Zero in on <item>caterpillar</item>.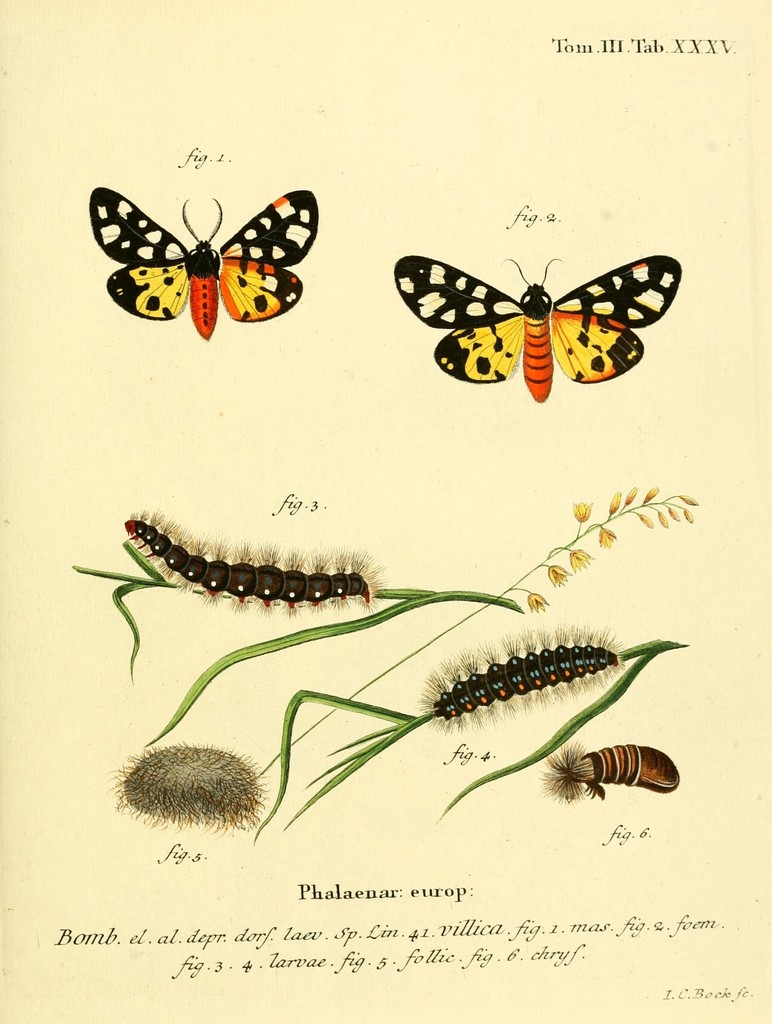
Zeroed in: 403/624/657/748.
